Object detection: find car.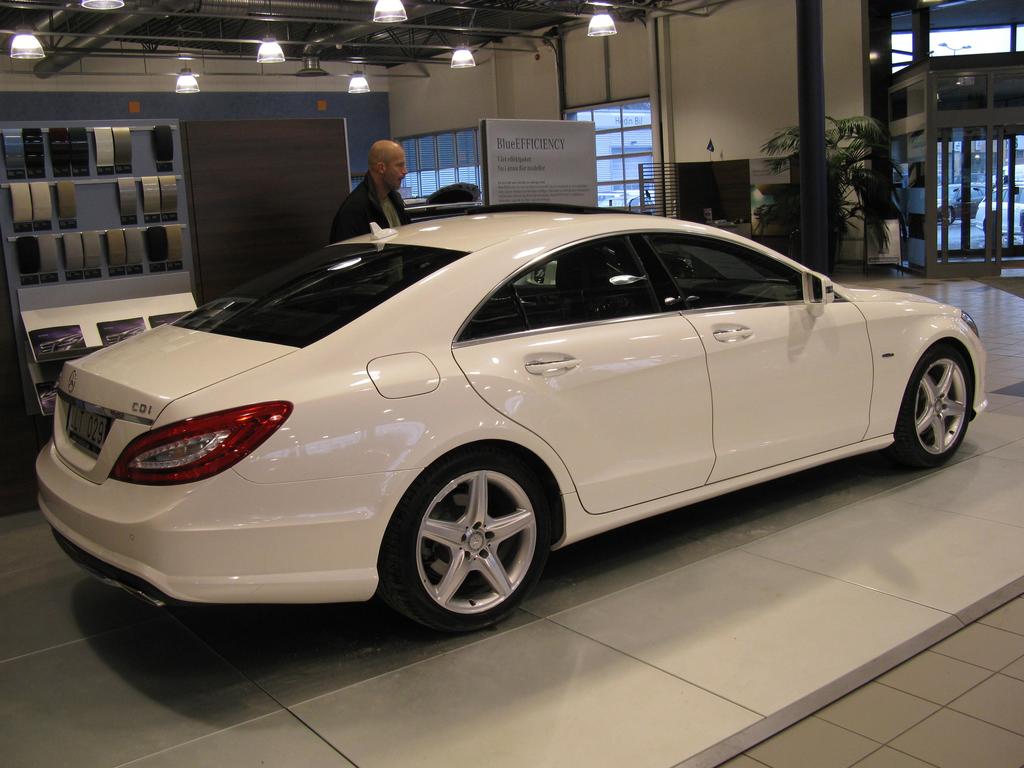
(938,183,985,225).
